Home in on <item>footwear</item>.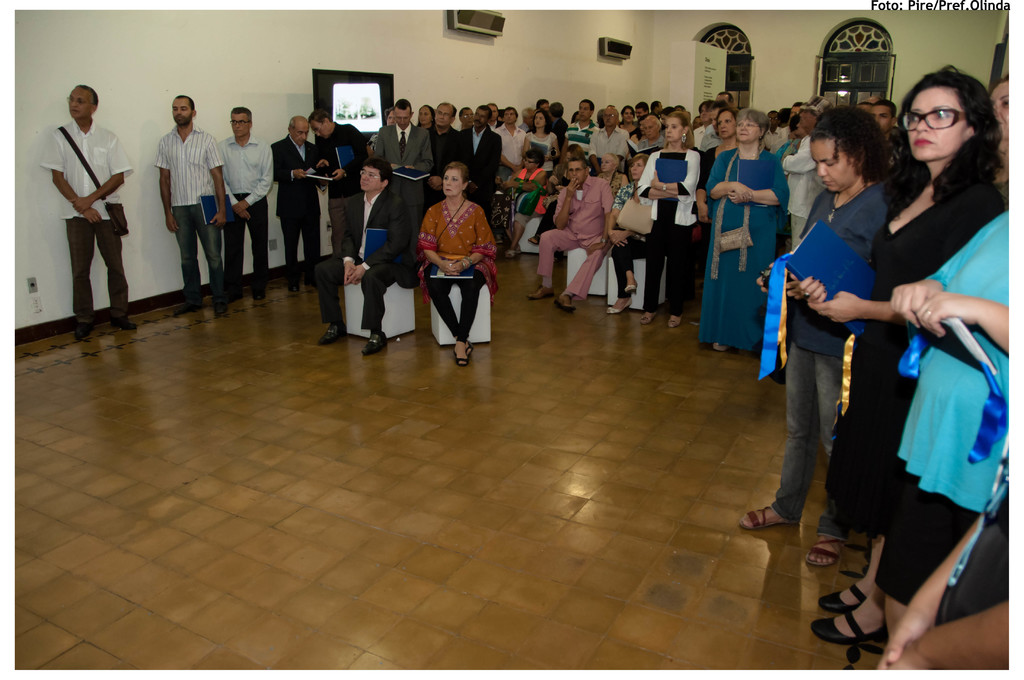
Homed in at {"x1": 179, "y1": 306, "x2": 203, "y2": 312}.
